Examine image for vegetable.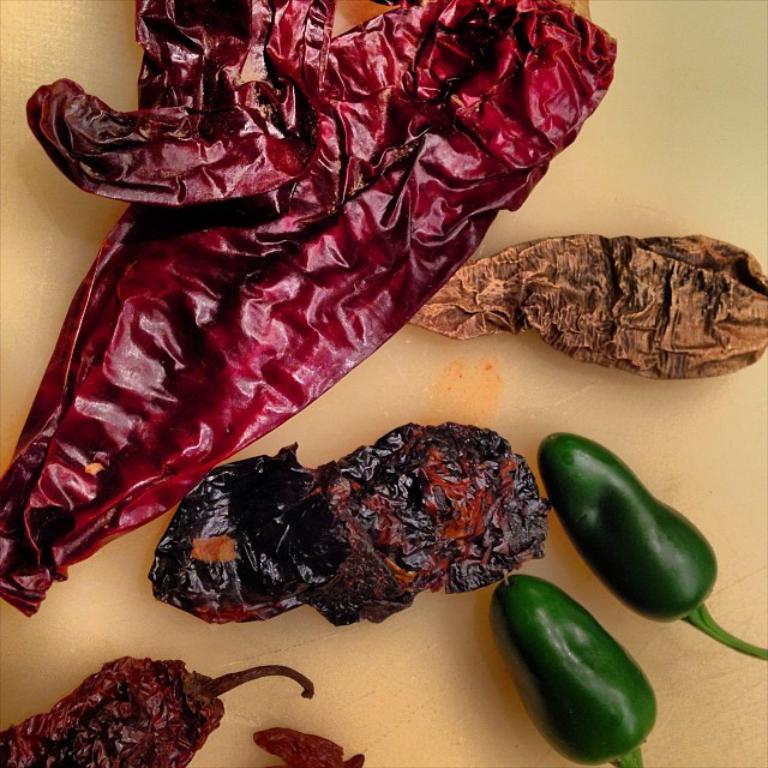
Examination result: [539, 436, 767, 661].
